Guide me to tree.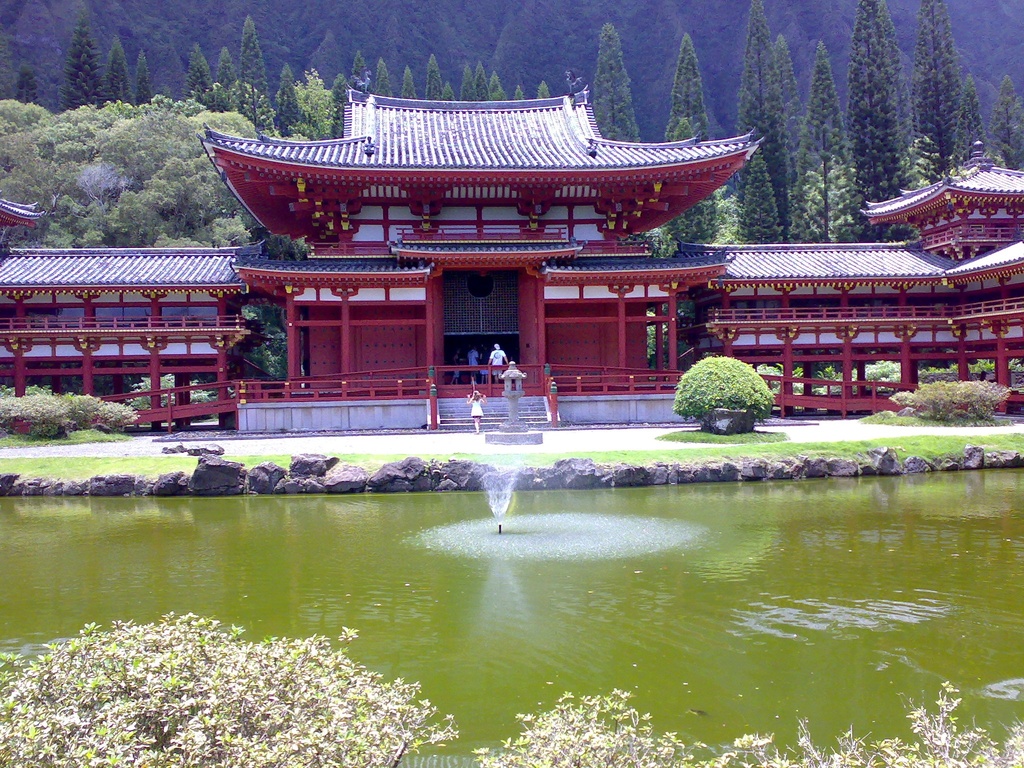
Guidance: bbox=[514, 82, 522, 98].
